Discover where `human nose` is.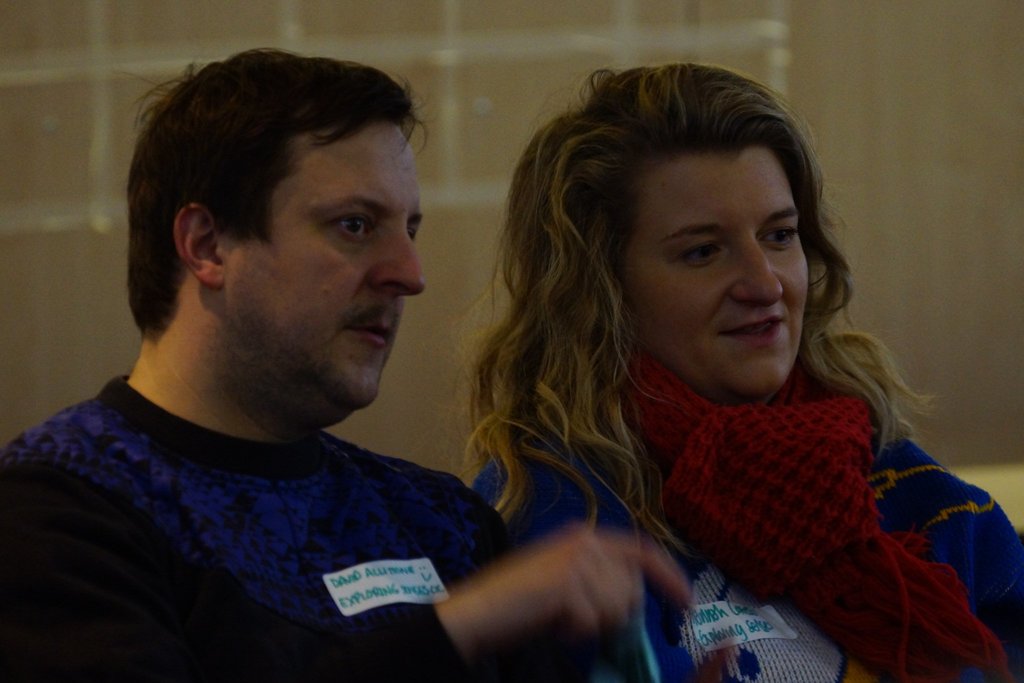
Discovered at Rect(728, 236, 781, 308).
